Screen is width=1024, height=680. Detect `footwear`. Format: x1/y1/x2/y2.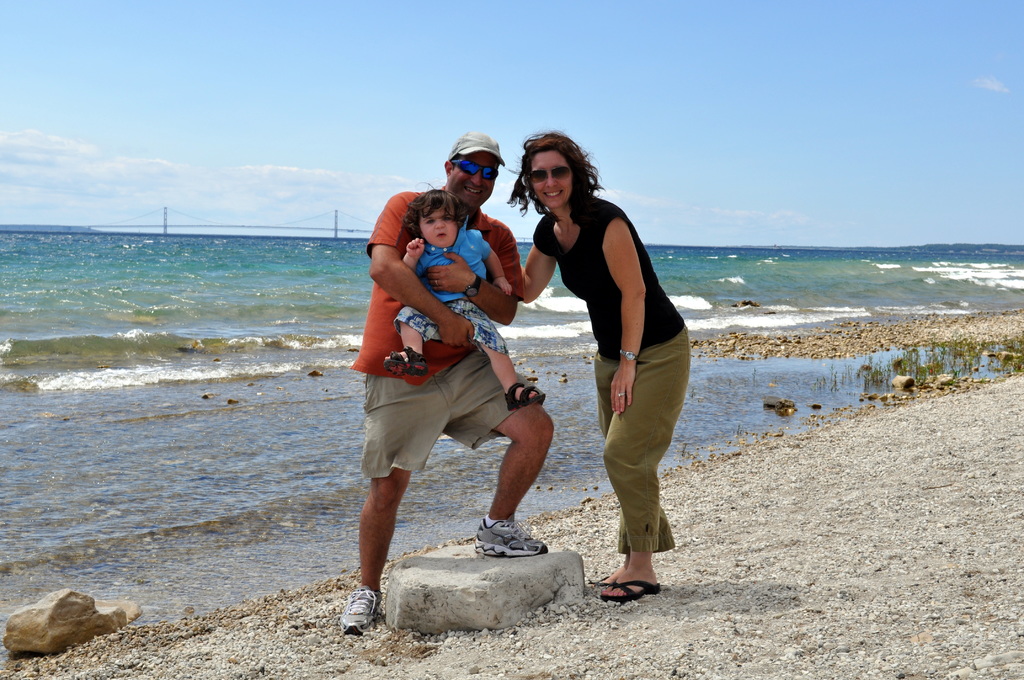
473/512/549/559.
